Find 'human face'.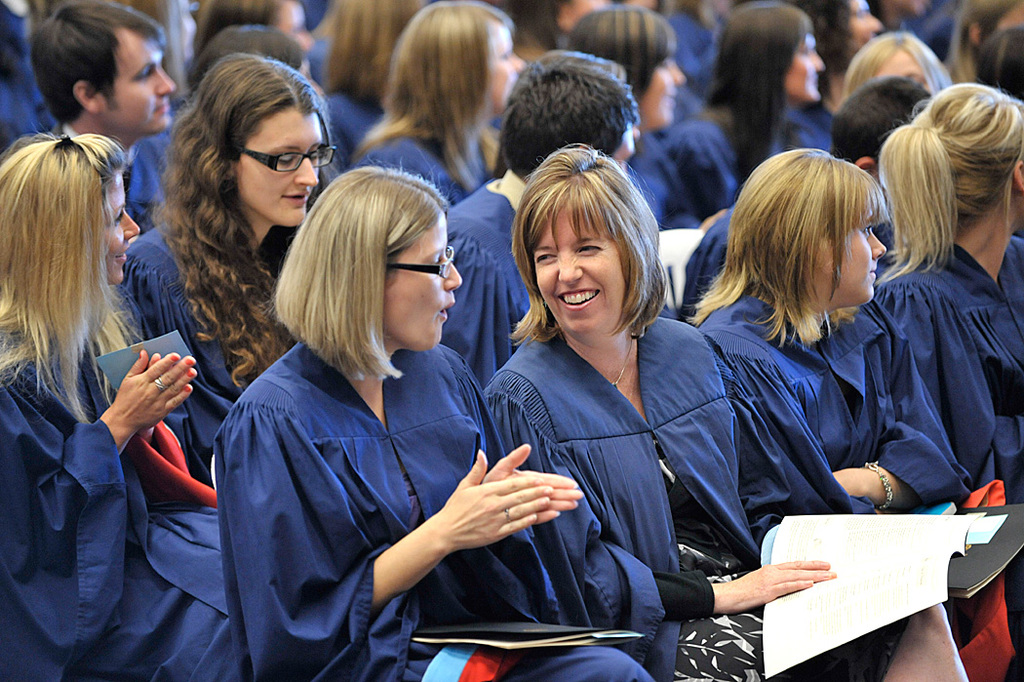
{"x1": 488, "y1": 15, "x2": 527, "y2": 117}.
